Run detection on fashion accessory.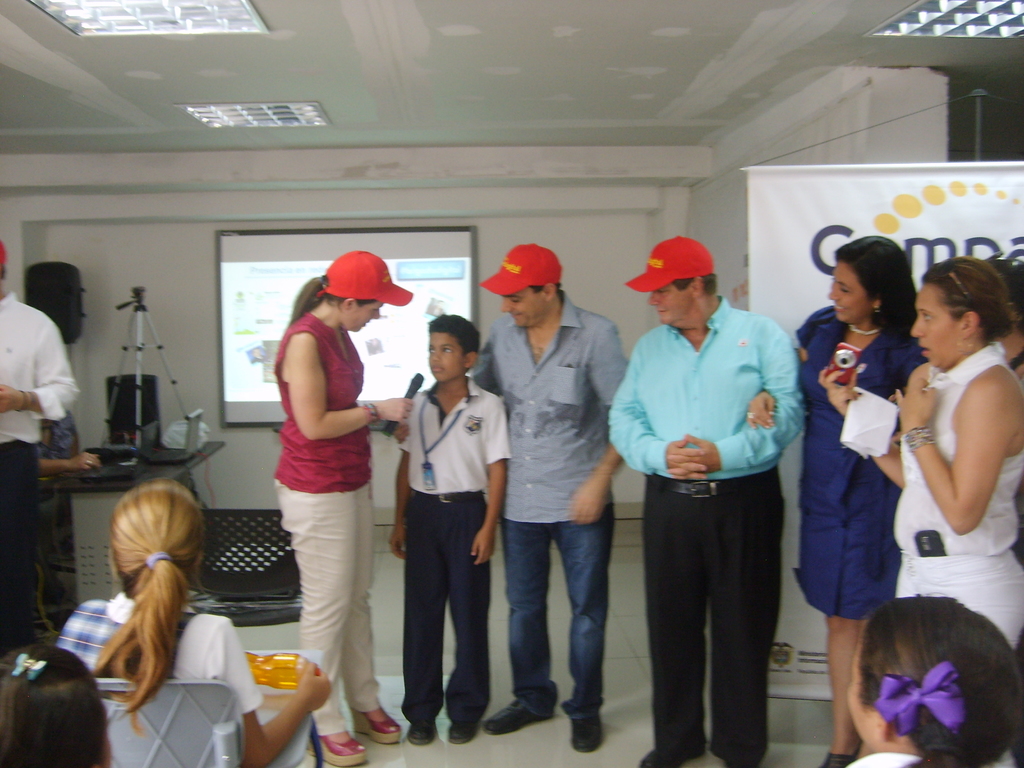
Result: left=317, top=248, right=414, bottom=304.
